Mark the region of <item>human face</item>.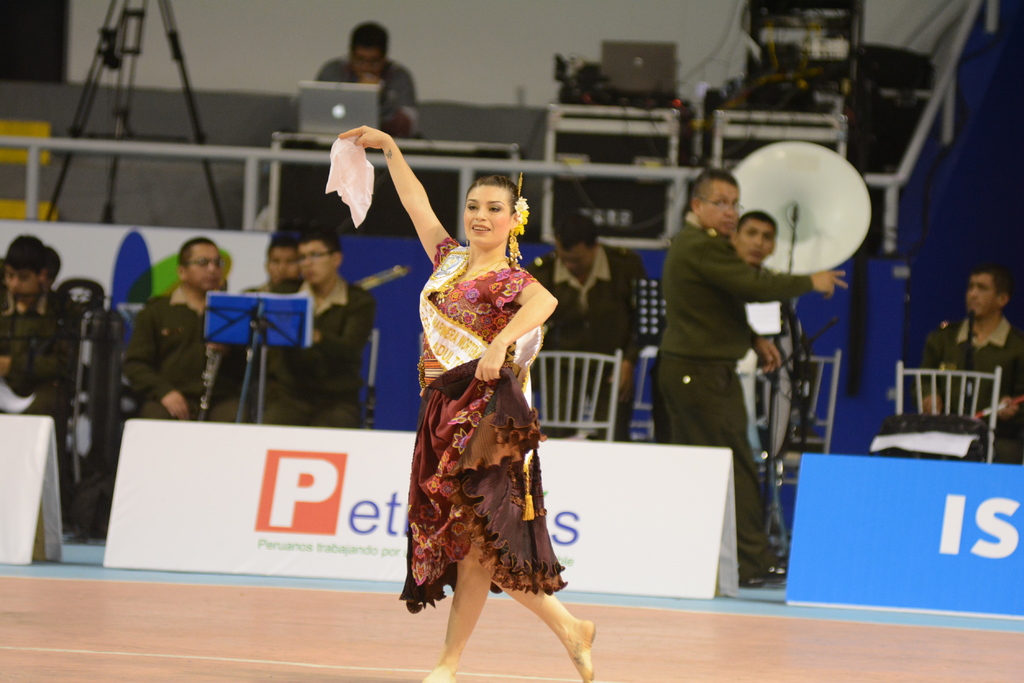
Region: left=191, top=237, right=219, bottom=286.
